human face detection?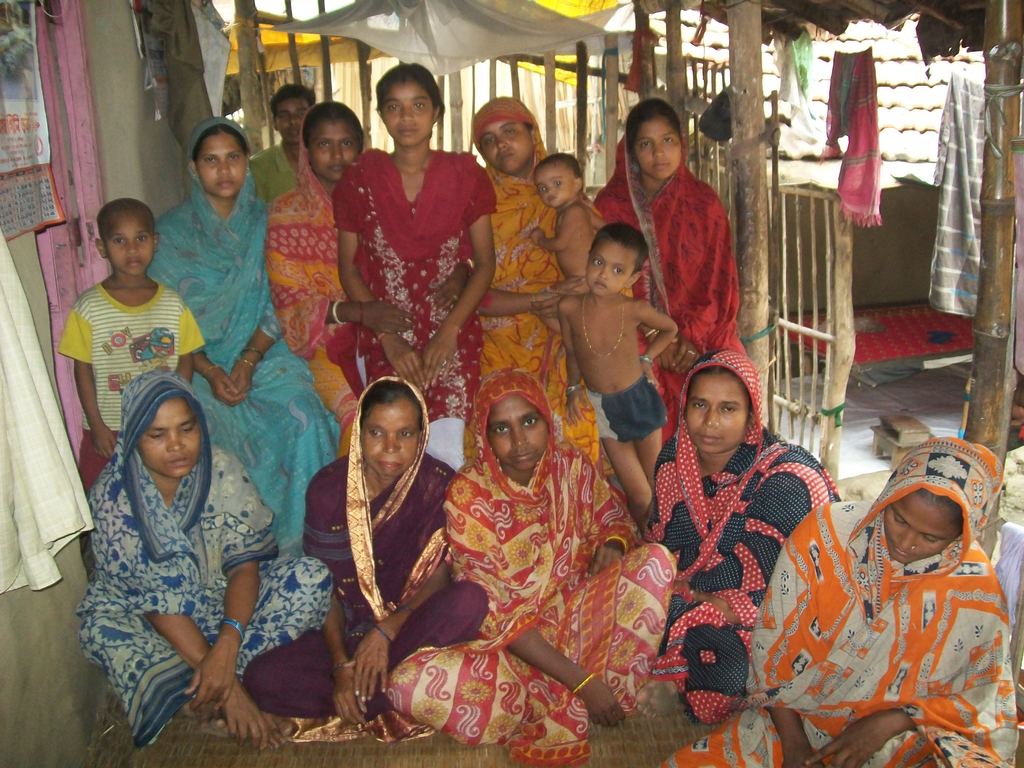
{"left": 685, "top": 374, "right": 750, "bottom": 458}
